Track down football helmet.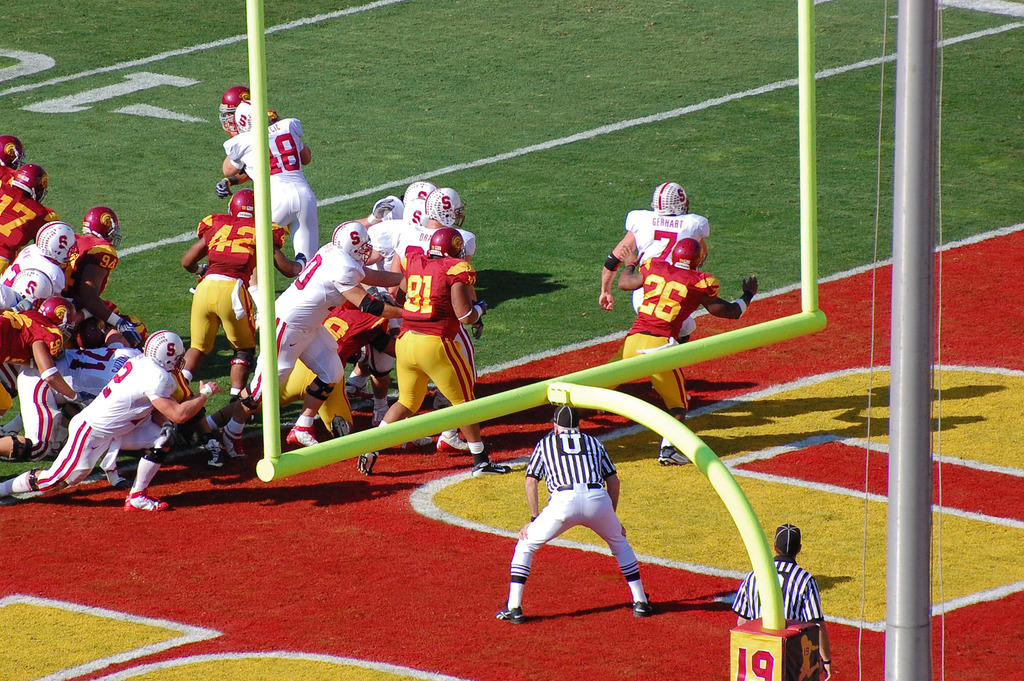
Tracked to x1=34 y1=293 x2=81 y2=340.
